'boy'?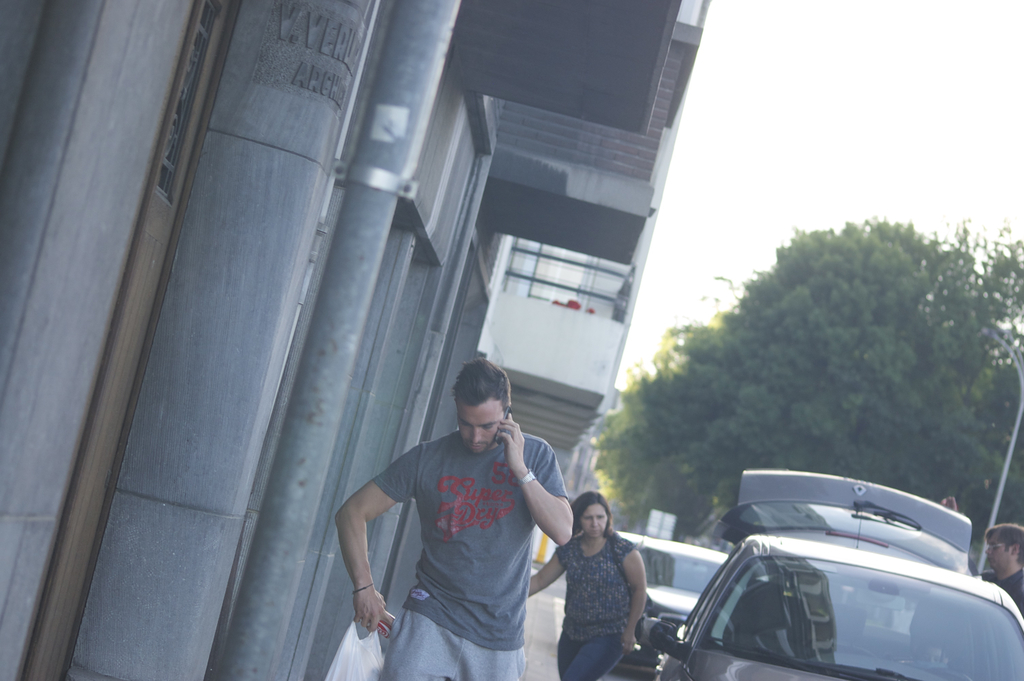
<bbox>354, 317, 572, 665</bbox>
